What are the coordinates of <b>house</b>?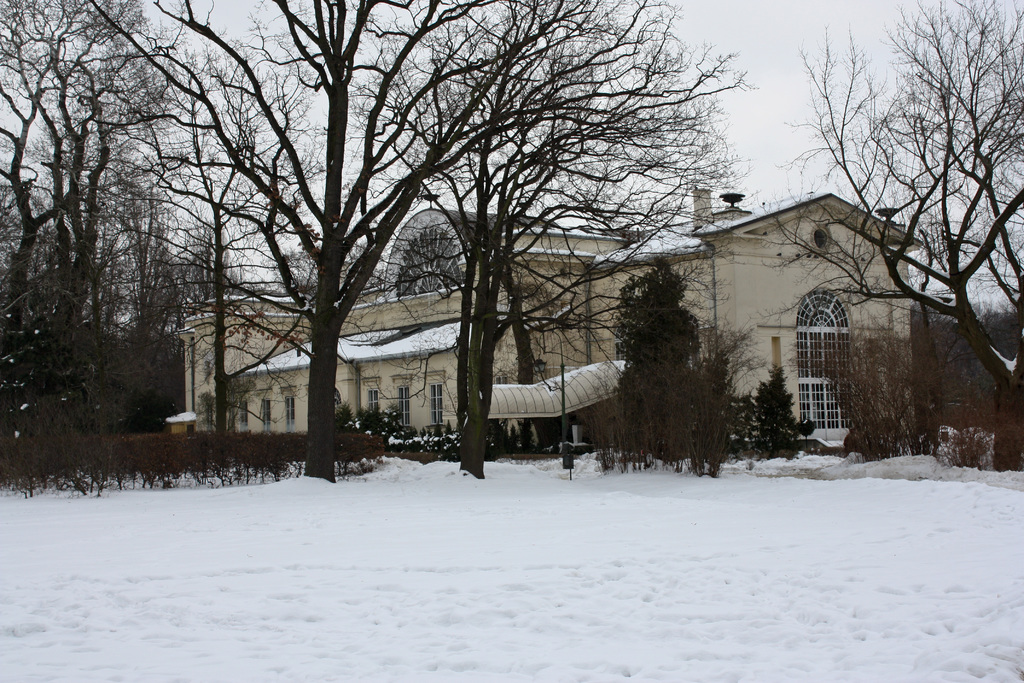
bbox=[165, 189, 925, 439].
